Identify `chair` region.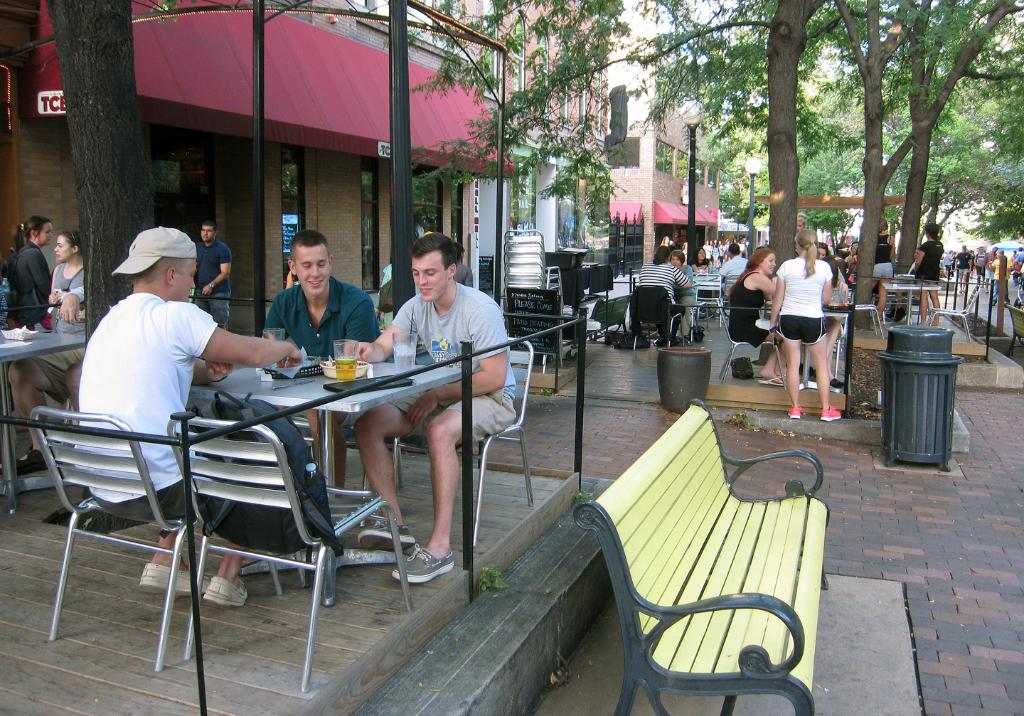
Region: Rect(156, 410, 410, 689).
